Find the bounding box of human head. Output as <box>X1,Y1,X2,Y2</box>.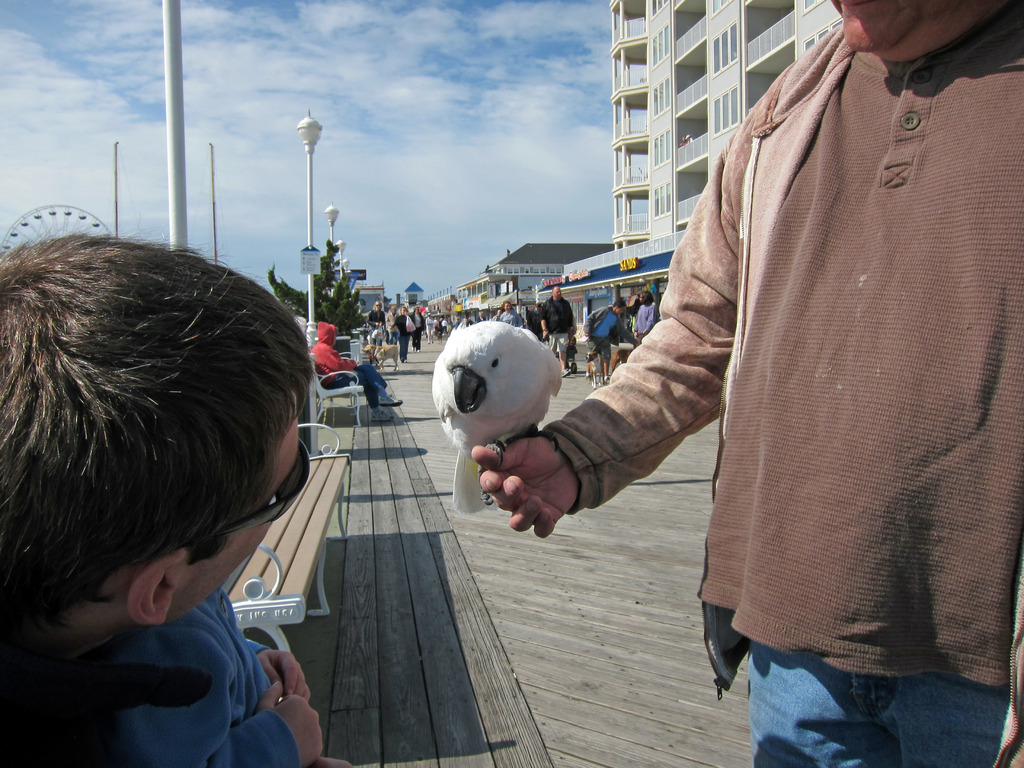
<box>502,301,513,310</box>.
